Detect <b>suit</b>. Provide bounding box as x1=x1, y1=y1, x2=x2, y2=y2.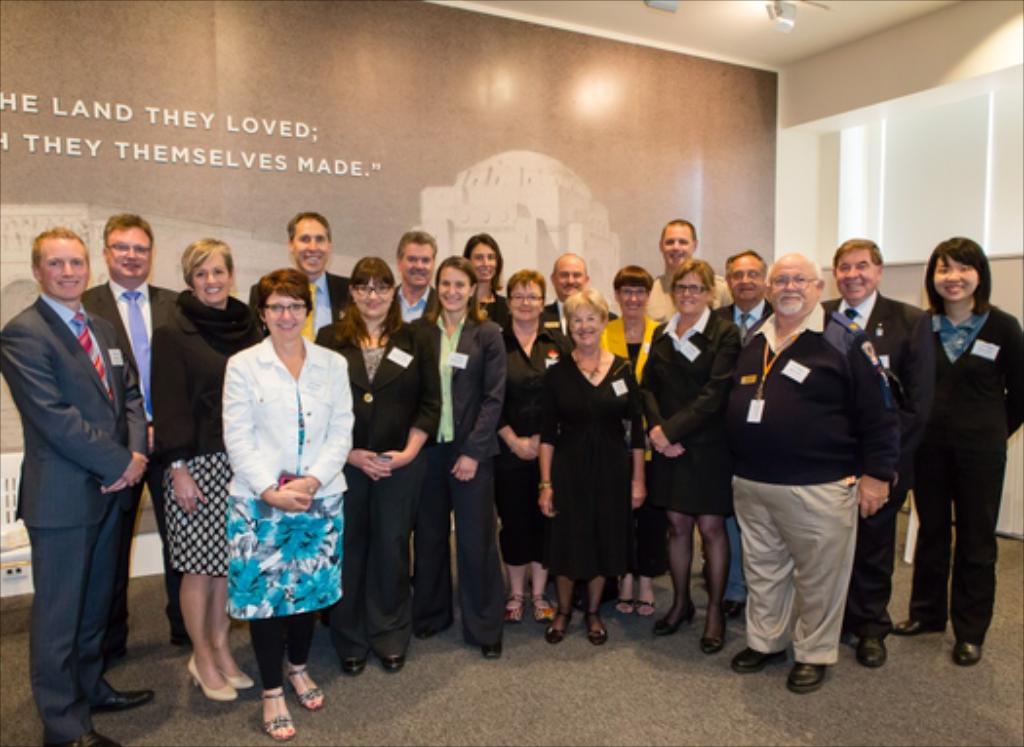
x1=536, y1=295, x2=620, y2=332.
